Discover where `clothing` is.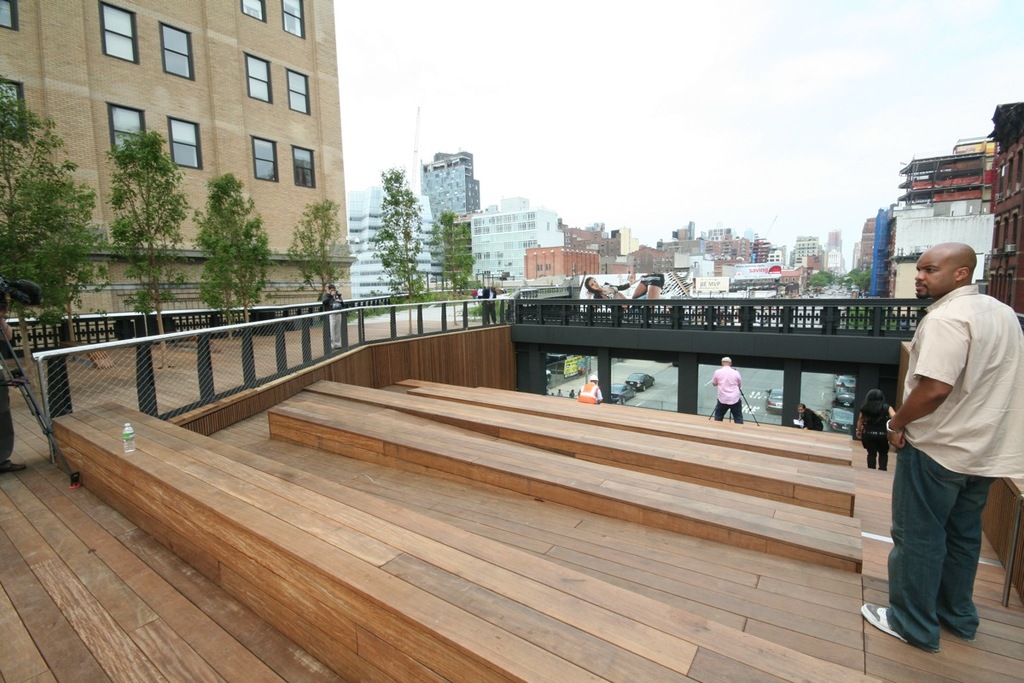
Discovered at detection(0, 331, 19, 461).
